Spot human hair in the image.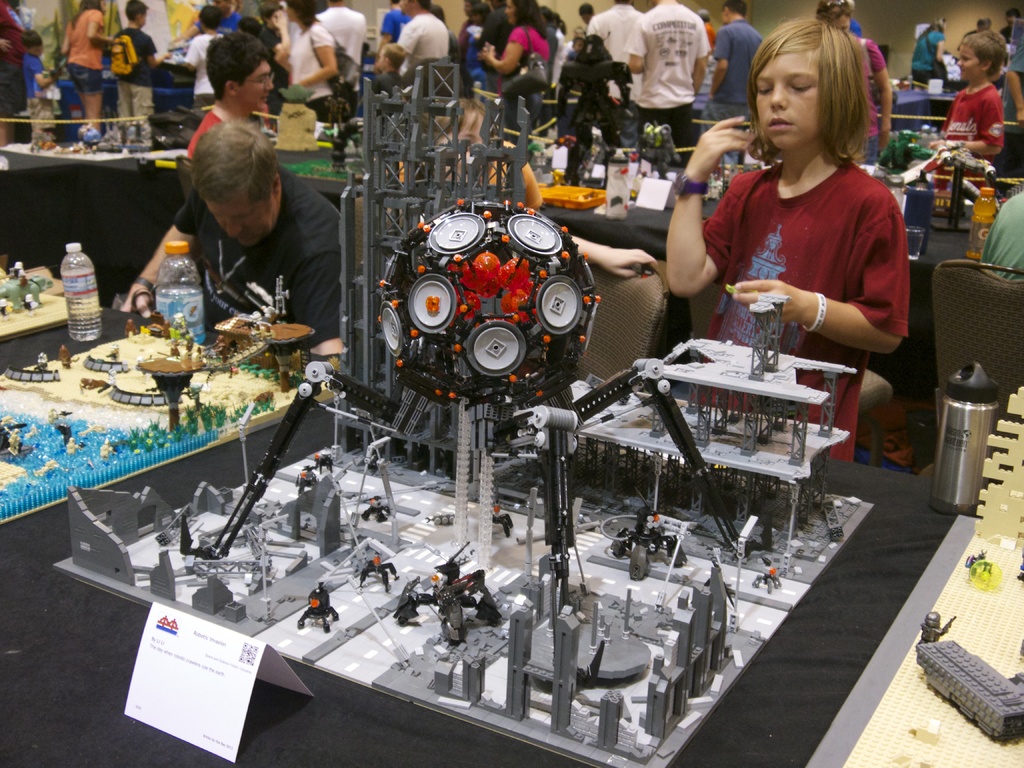
human hair found at select_region(816, 0, 856, 25).
